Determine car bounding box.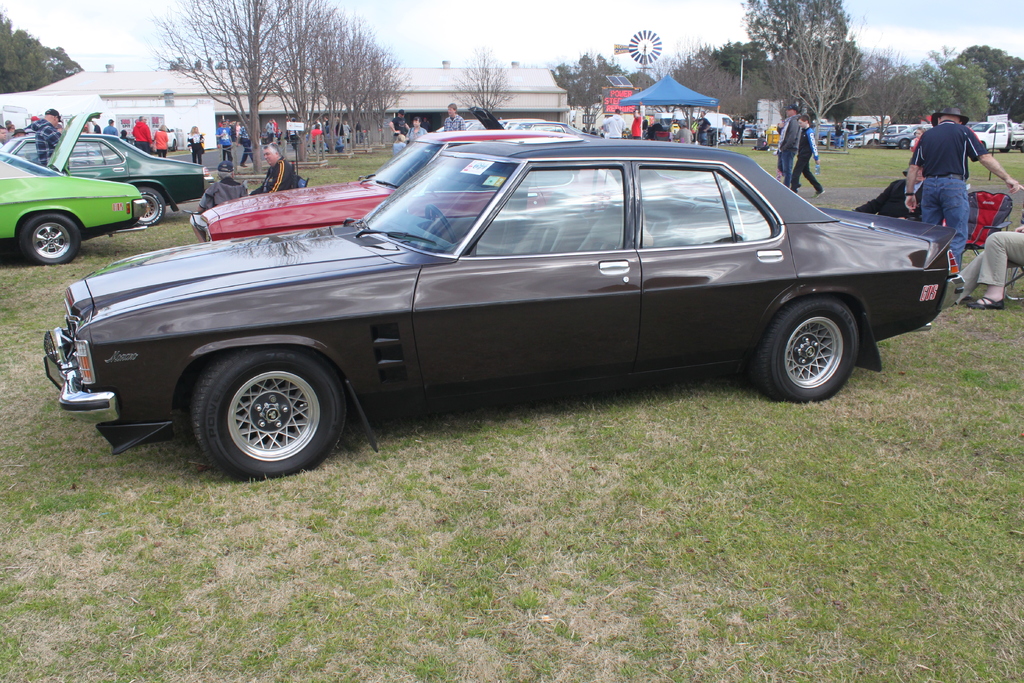
Determined: pyautogui.locateOnScreen(5, 127, 211, 231).
